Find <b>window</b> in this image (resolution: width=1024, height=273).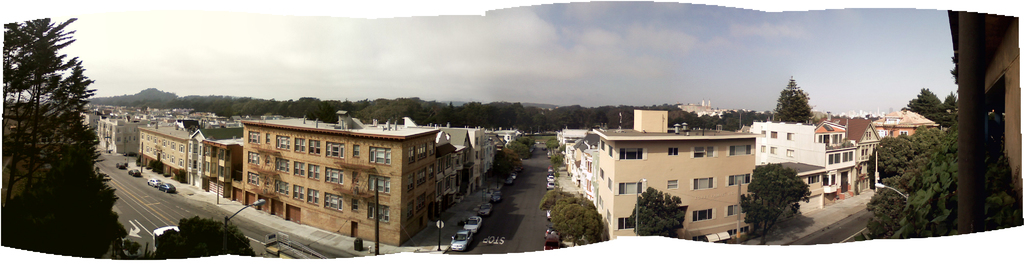
crop(324, 170, 345, 183).
